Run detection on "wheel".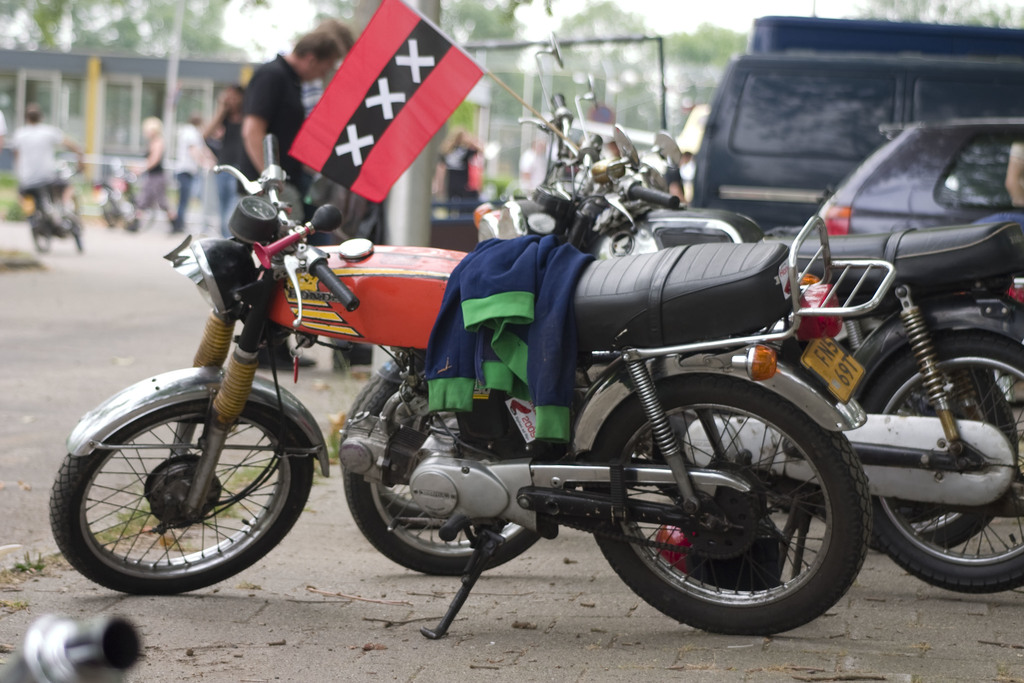
Result: x1=855 y1=329 x2=1023 y2=595.
